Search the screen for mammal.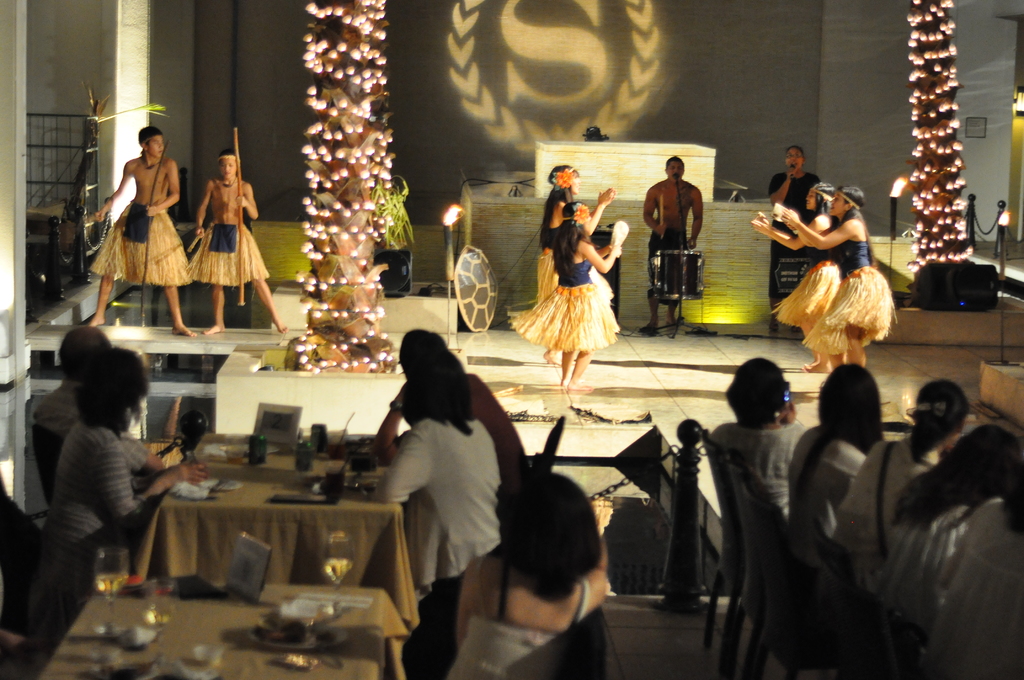
Found at <bbox>195, 149, 289, 334</bbox>.
